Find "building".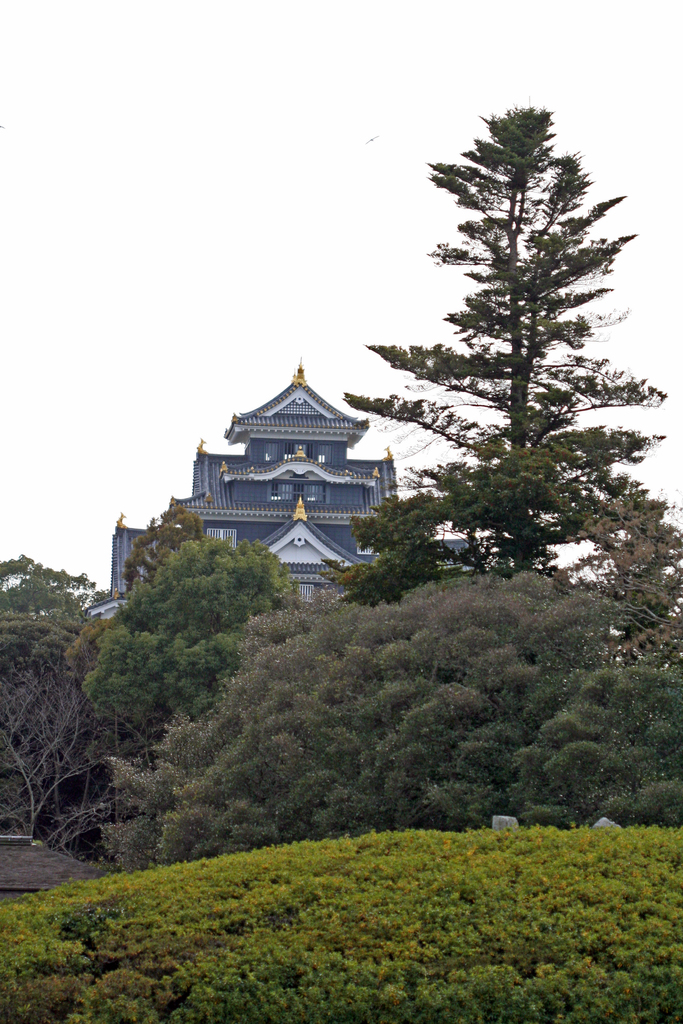
l=78, t=369, r=484, b=621.
